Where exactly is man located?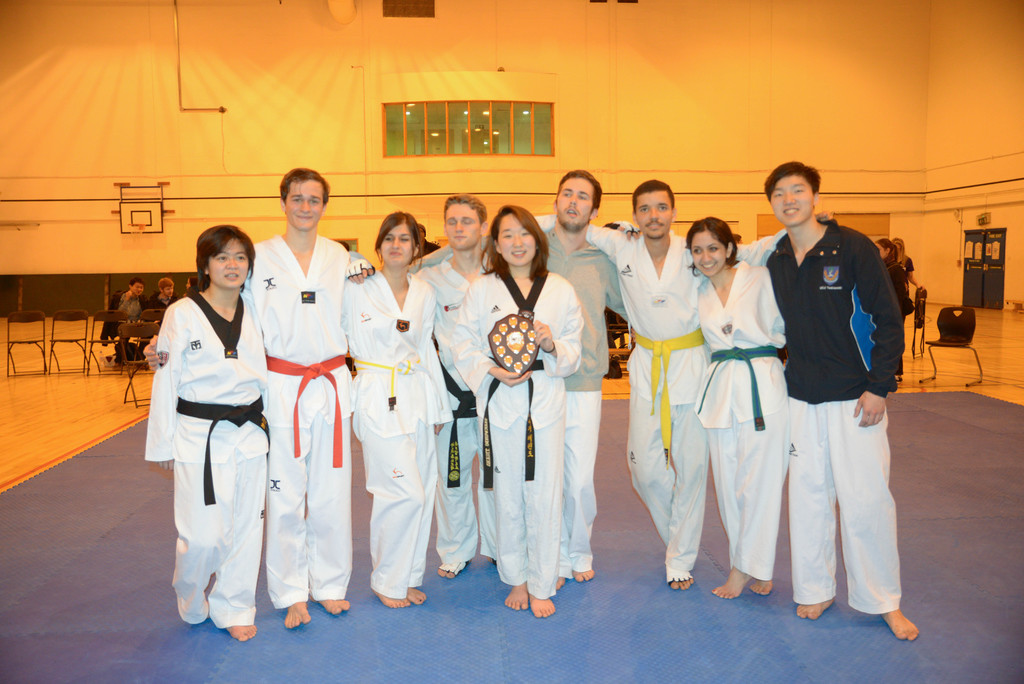
Its bounding box is pyautogui.locateOnScreen(343, 192, 646, 578).
